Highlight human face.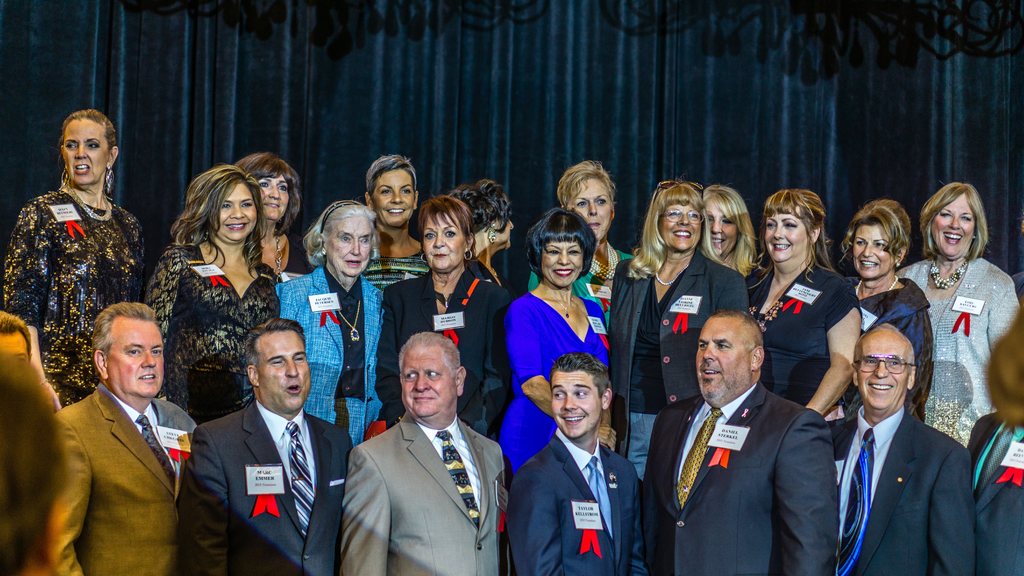
Highlighted region: crop(372, 170, 413, 229).
